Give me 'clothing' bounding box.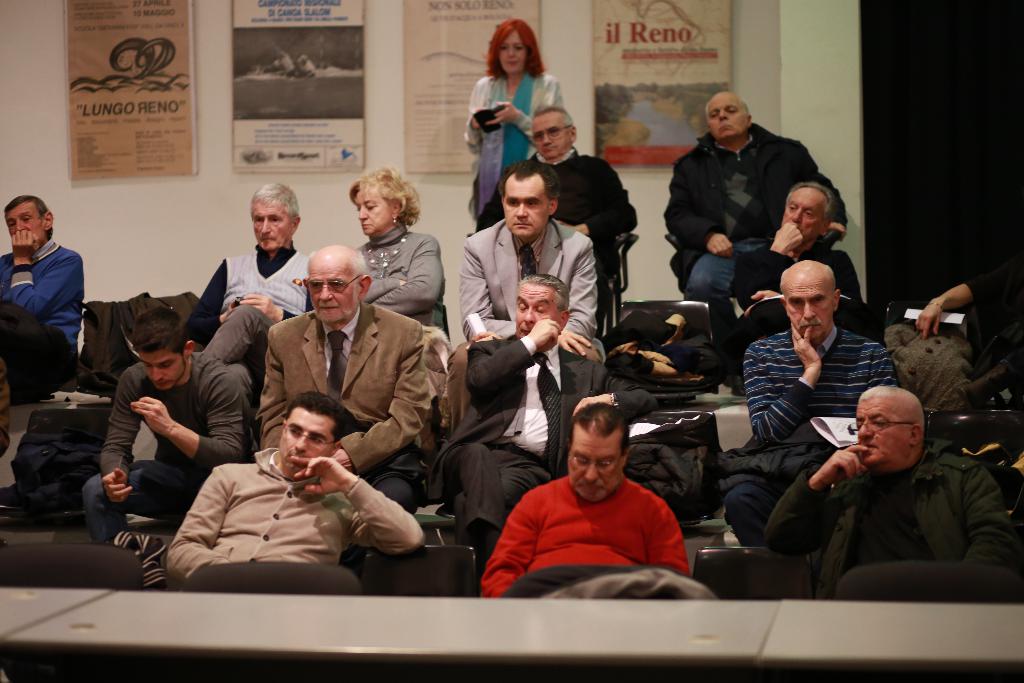
bbox=[470, 151, 646, 311].
